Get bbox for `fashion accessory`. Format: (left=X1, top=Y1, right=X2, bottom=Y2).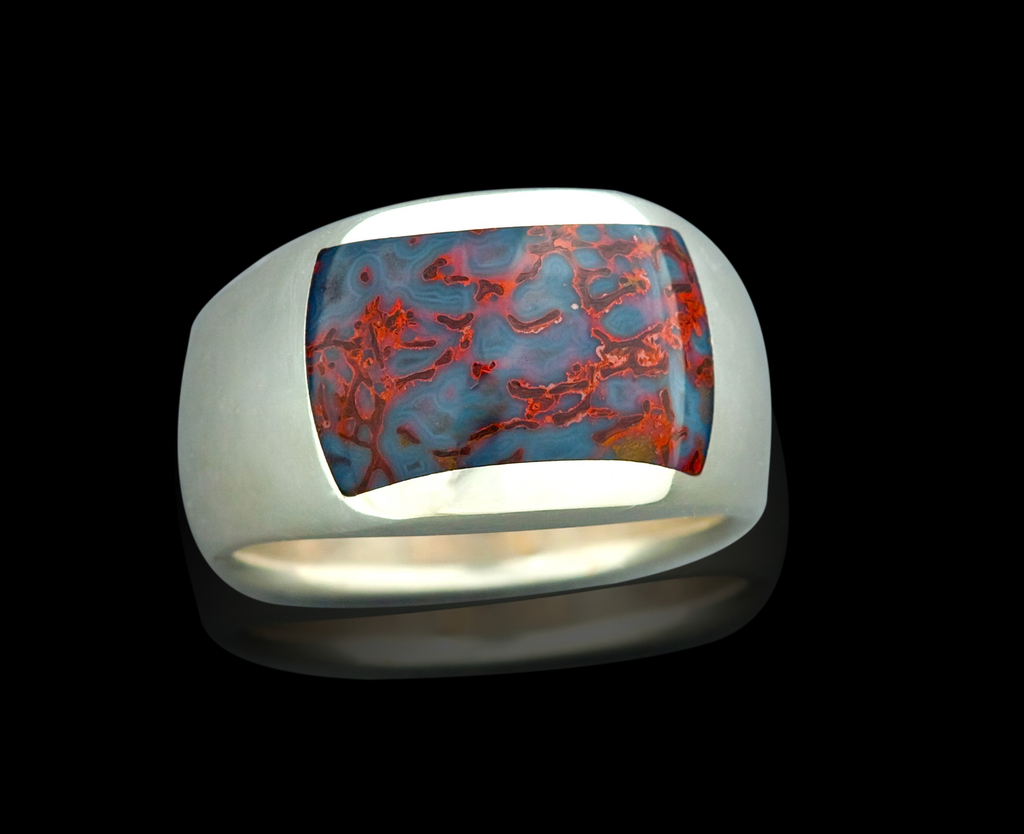
(left=178, top=189, right=769, bottom=606).
